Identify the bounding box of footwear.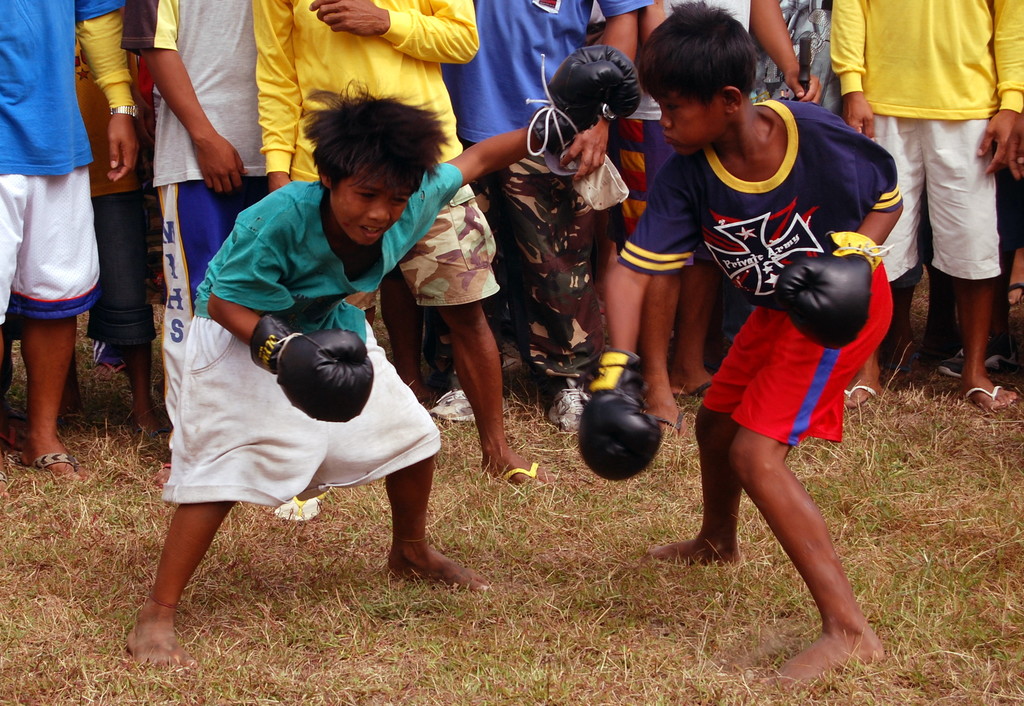
<bbox>844, 384, 875, 408</bbox>.
